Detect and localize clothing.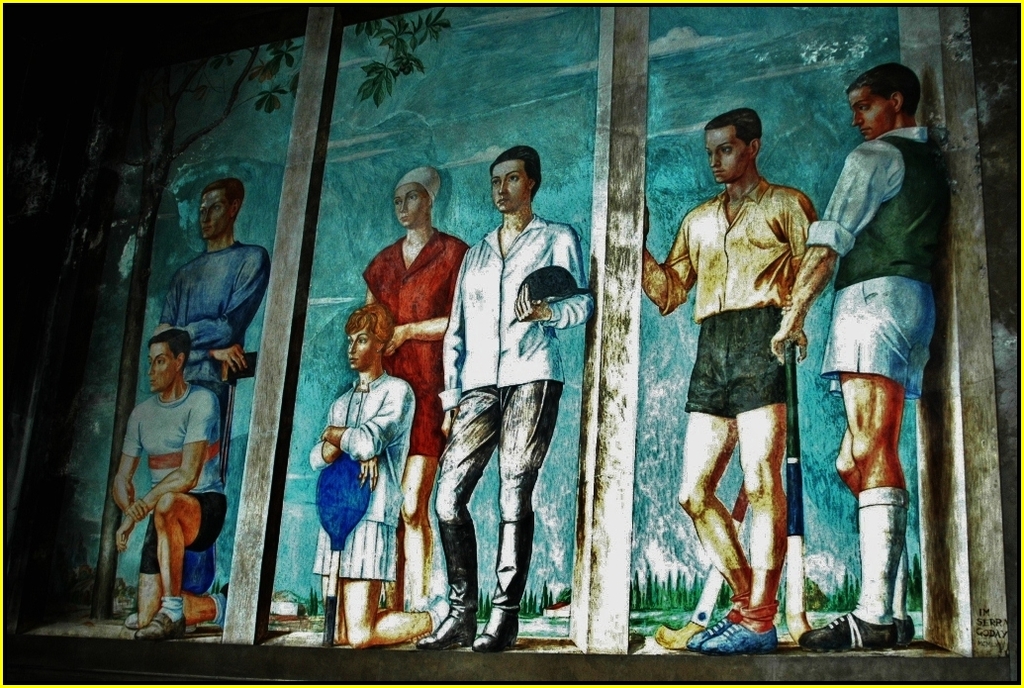
Localized at BBox(436, 210, 598, 625).
